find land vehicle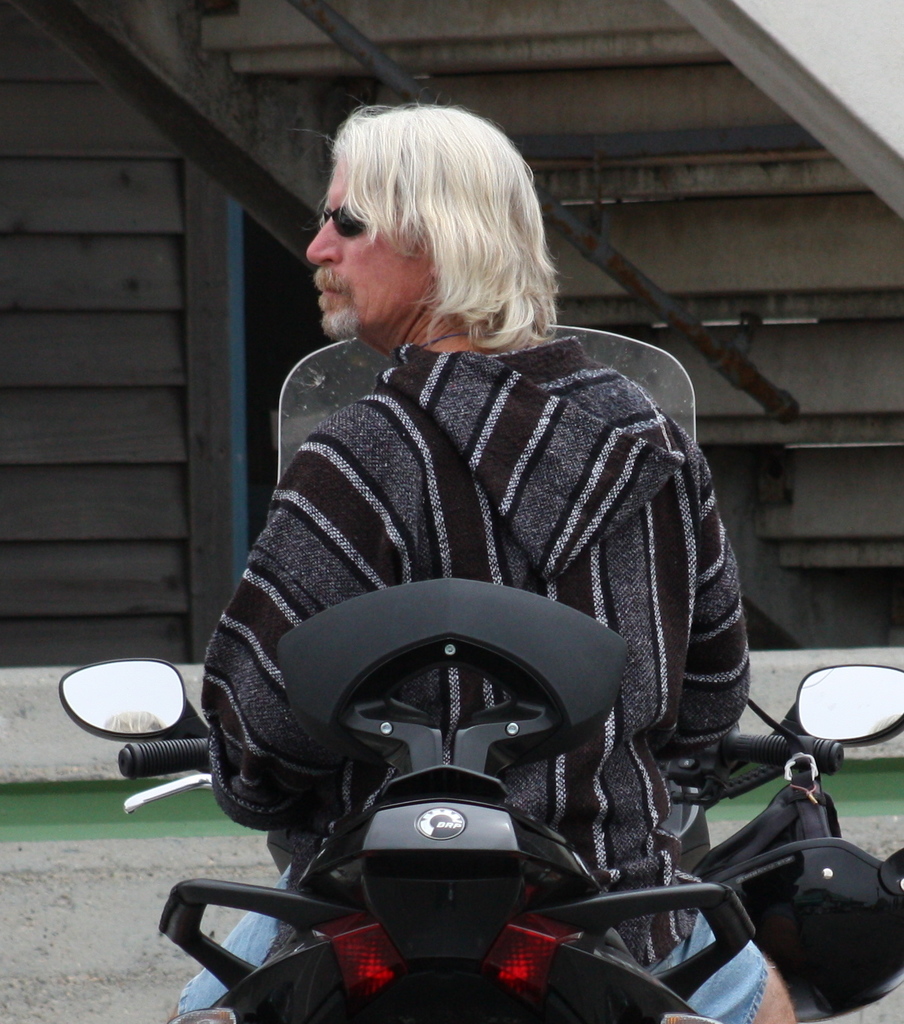
x1=115 y1=277 x2=824 y2=1023
